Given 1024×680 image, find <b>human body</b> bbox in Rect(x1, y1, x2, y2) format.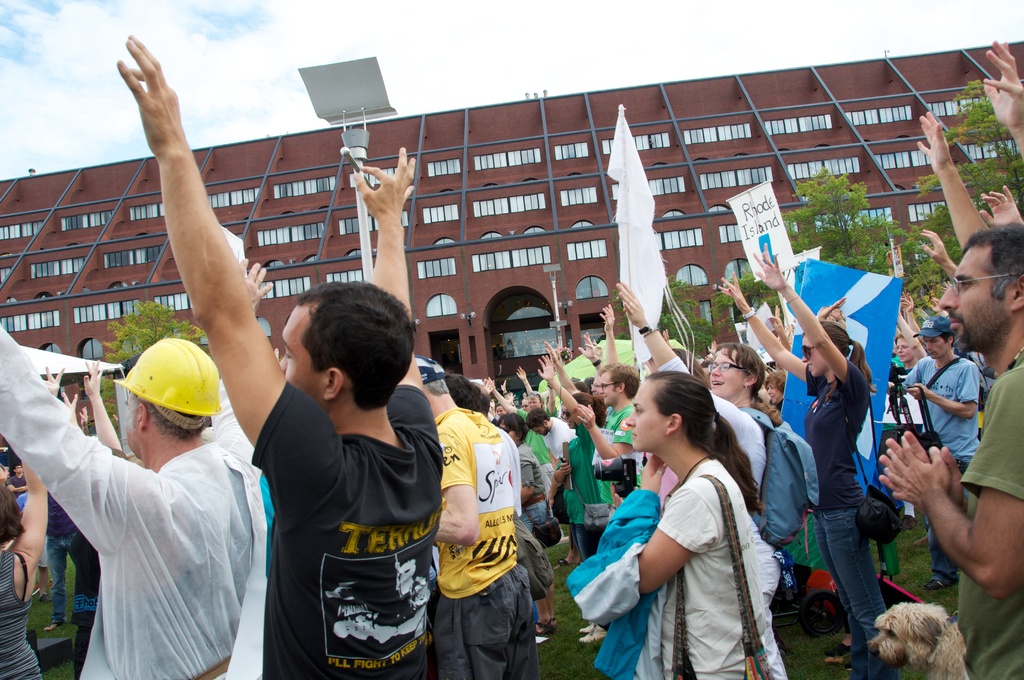
Rect(710, 236, 886, 679).
